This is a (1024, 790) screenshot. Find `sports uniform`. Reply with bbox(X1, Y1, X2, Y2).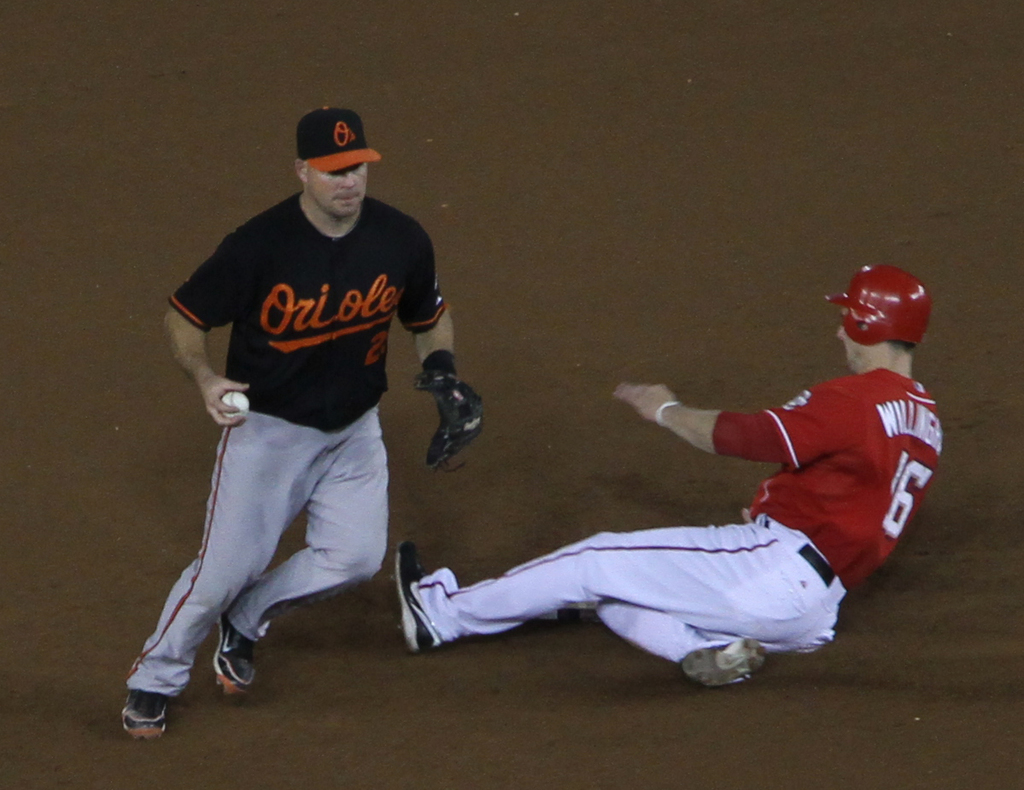
bbox(403, 345, 950, 670).
